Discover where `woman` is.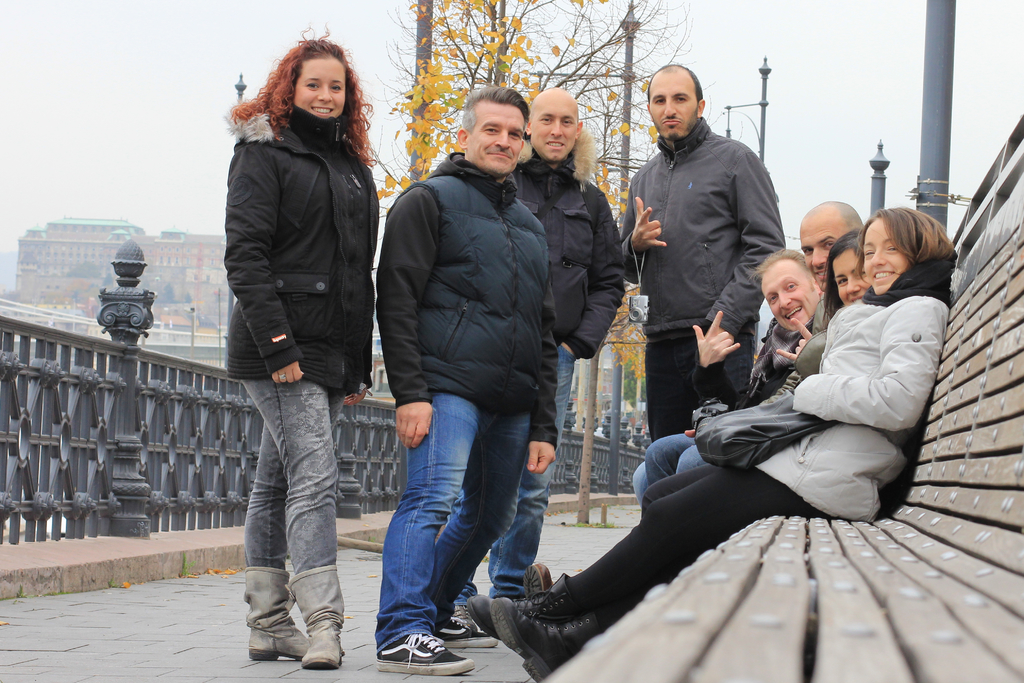
Discovered at box(463, 201, 964, 682).
